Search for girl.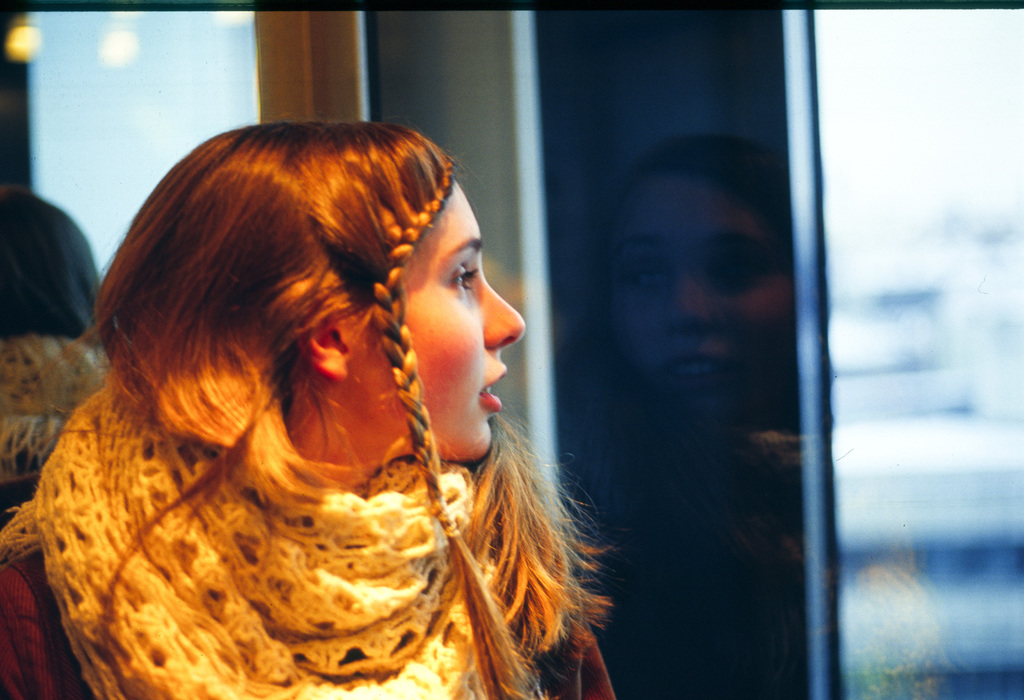
Found at box=[0, 123, 617, 698].
